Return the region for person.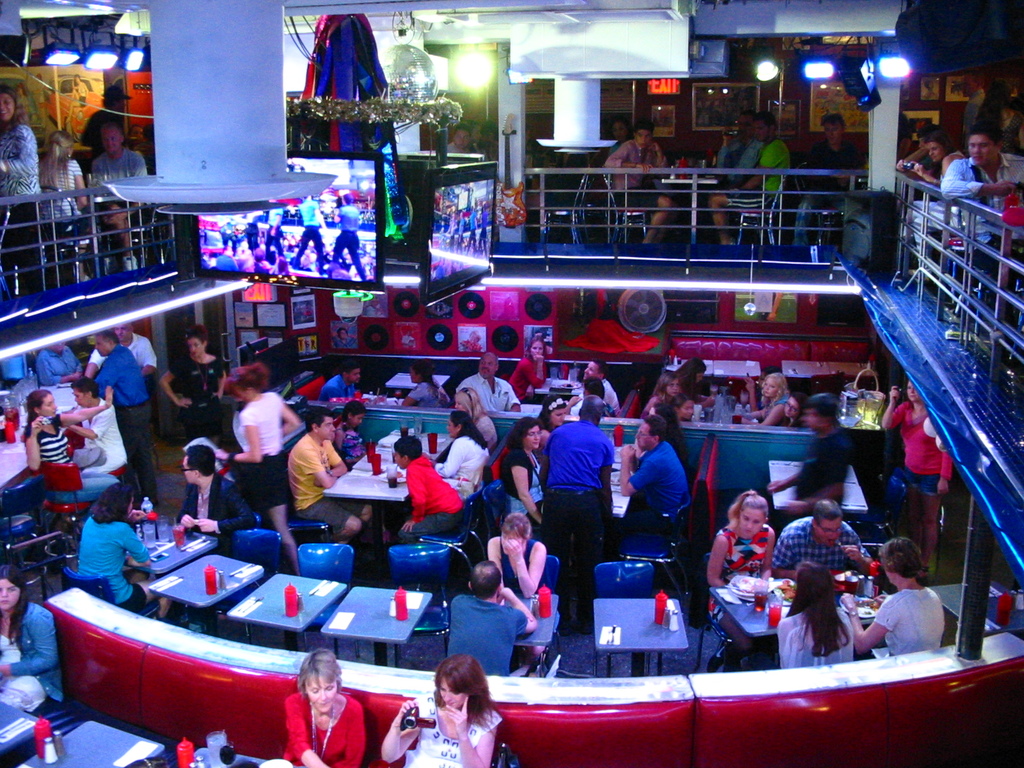
detection(90, 106, 150, 270).
